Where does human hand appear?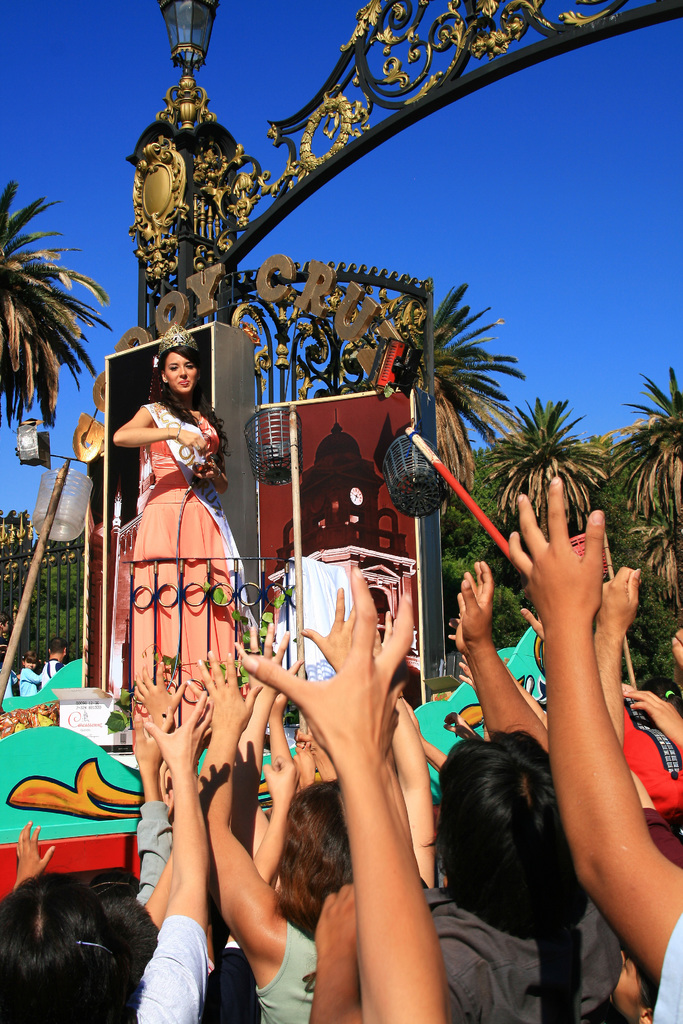
Appears at 670, 624, 682, 675.
